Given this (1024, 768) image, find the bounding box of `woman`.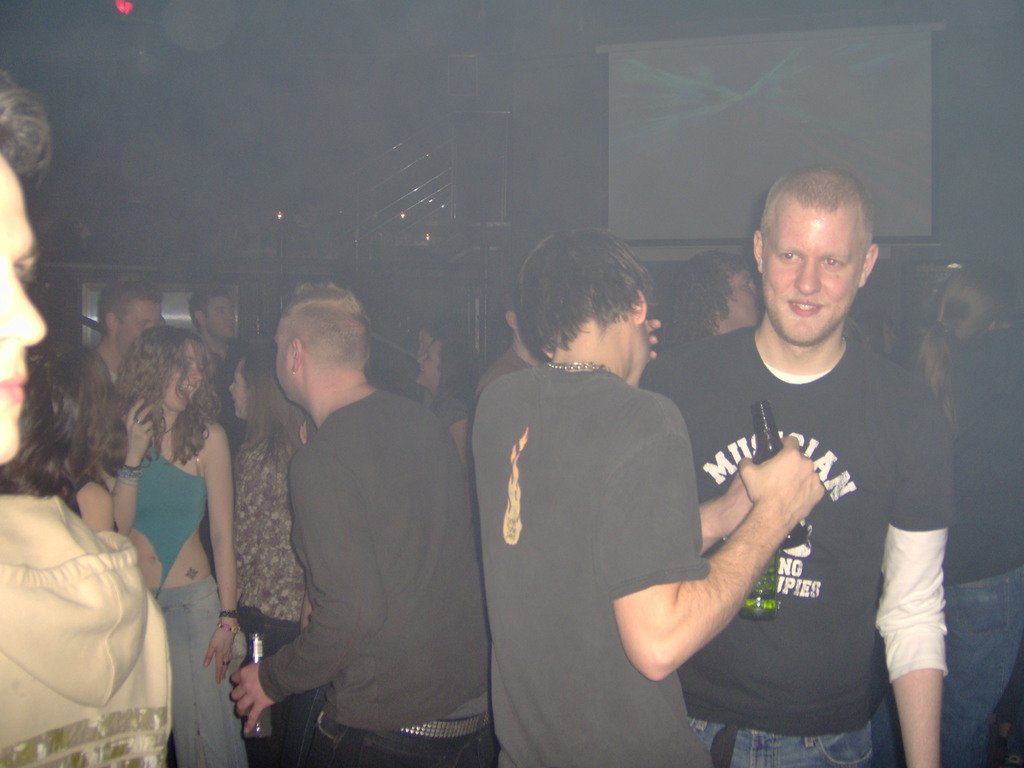
<box>61,323,252,767</box>.
